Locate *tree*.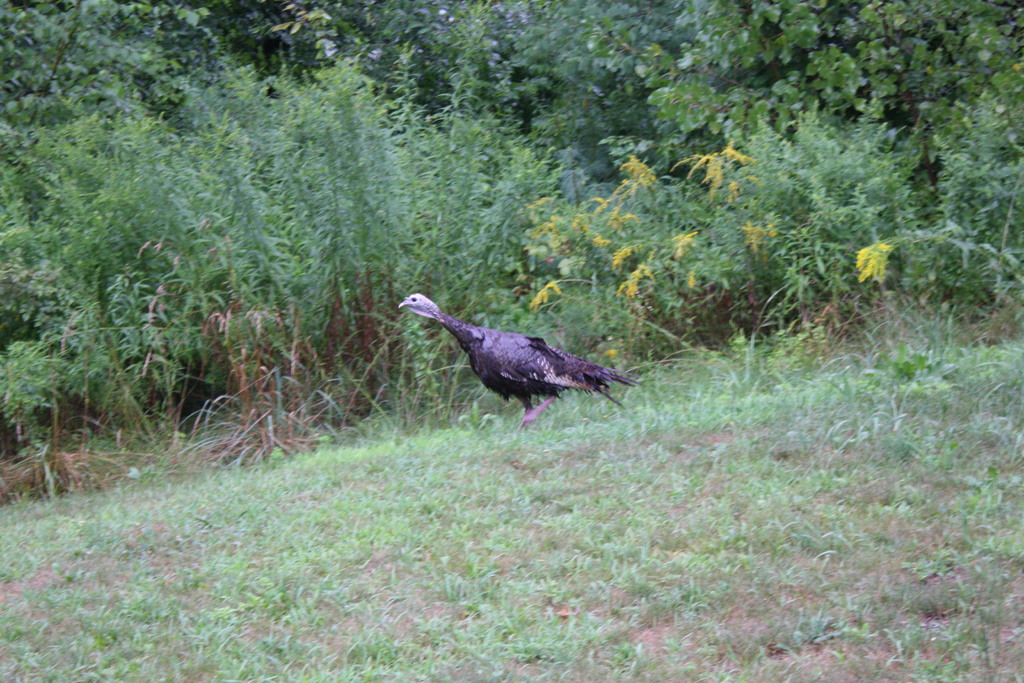
Bounding box: <bbox>586, 0, 1023, 176</bbox>.
